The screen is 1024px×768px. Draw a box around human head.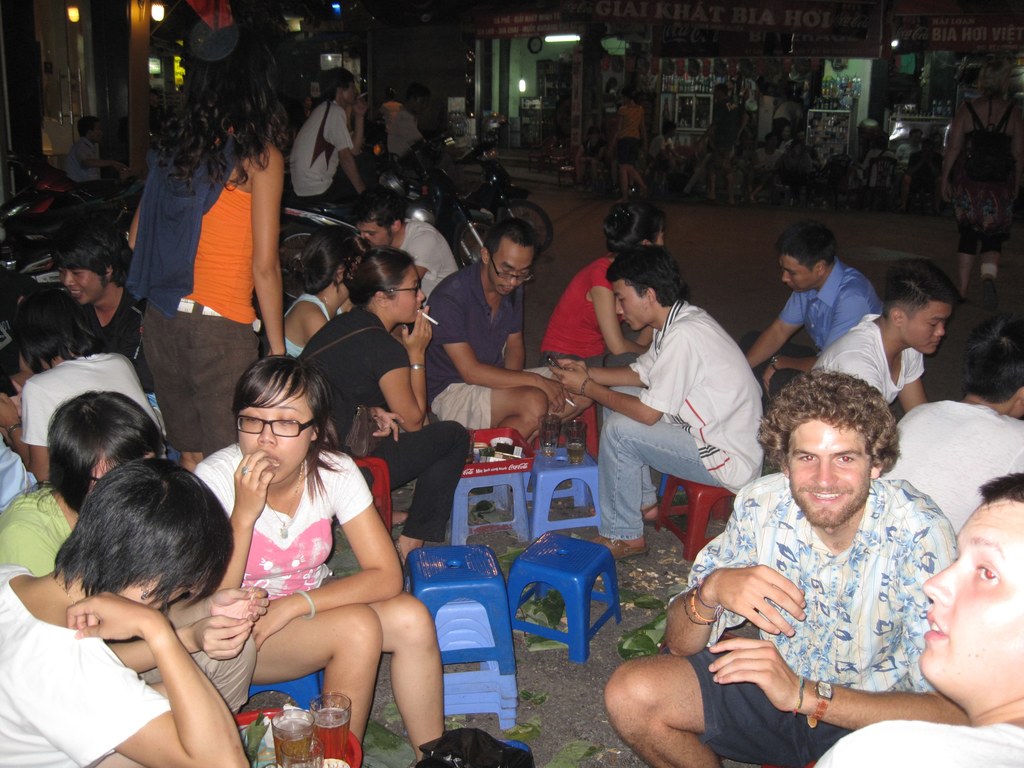
927:468:1023:717.
